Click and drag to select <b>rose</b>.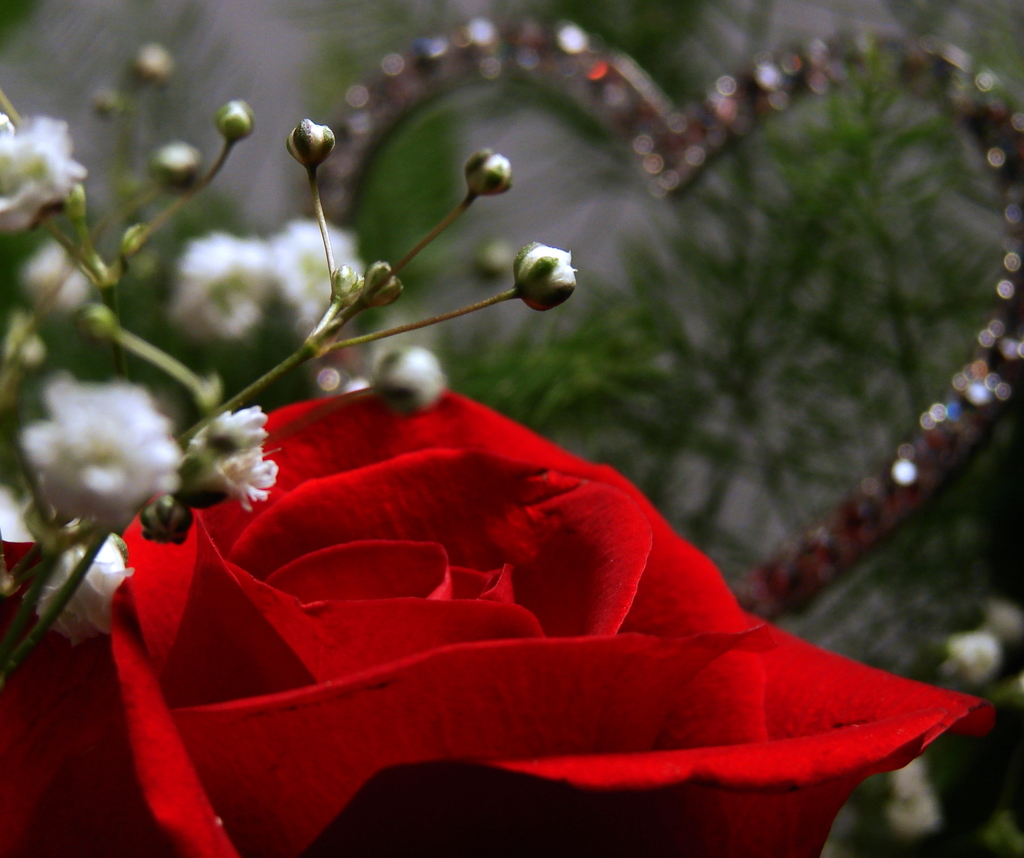
Selection: box=[0, 385, 1002, 857].
